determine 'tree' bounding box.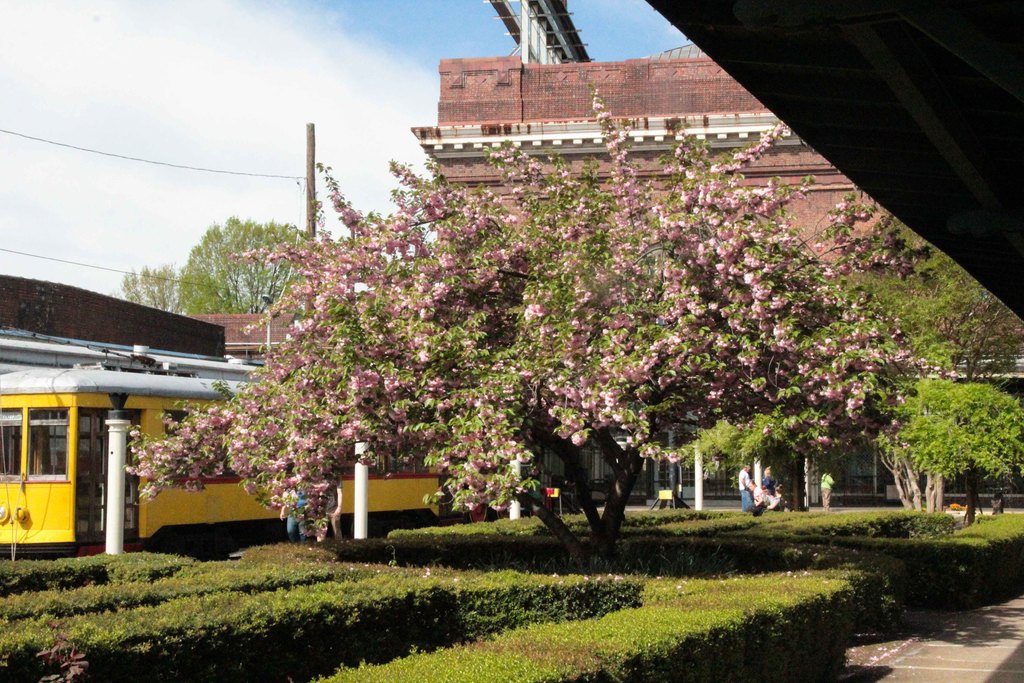
Determined: locate(181, 212, 301, 309).
